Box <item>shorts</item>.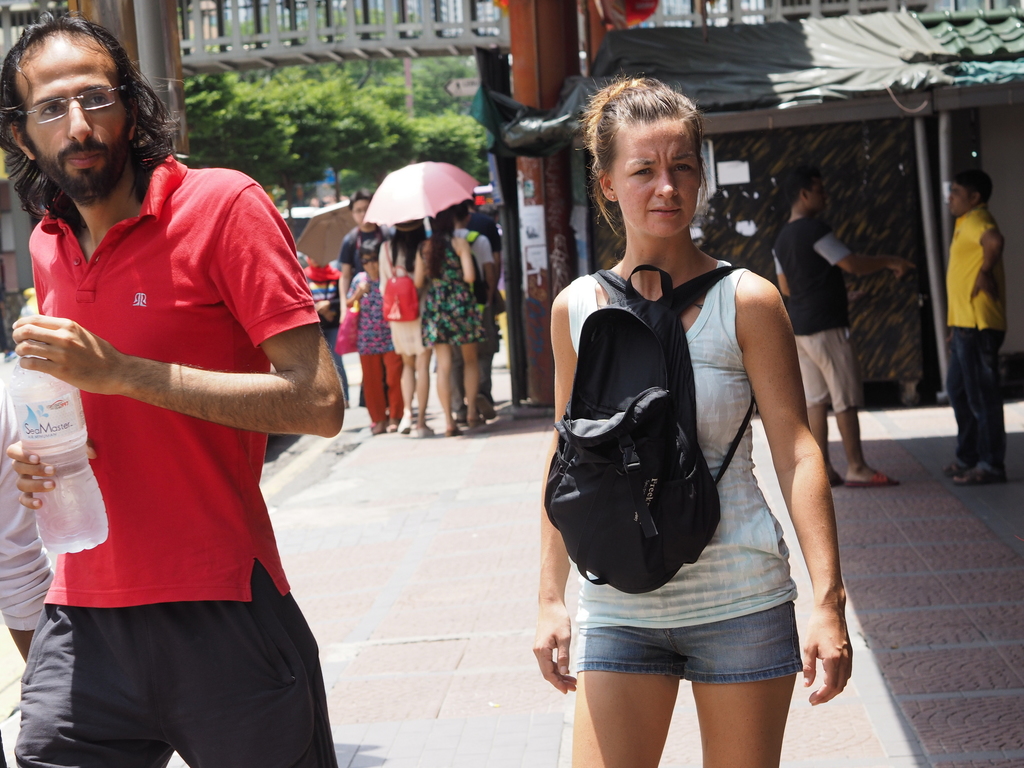
[x1=557, y1=568, x2=819, y2=696].
